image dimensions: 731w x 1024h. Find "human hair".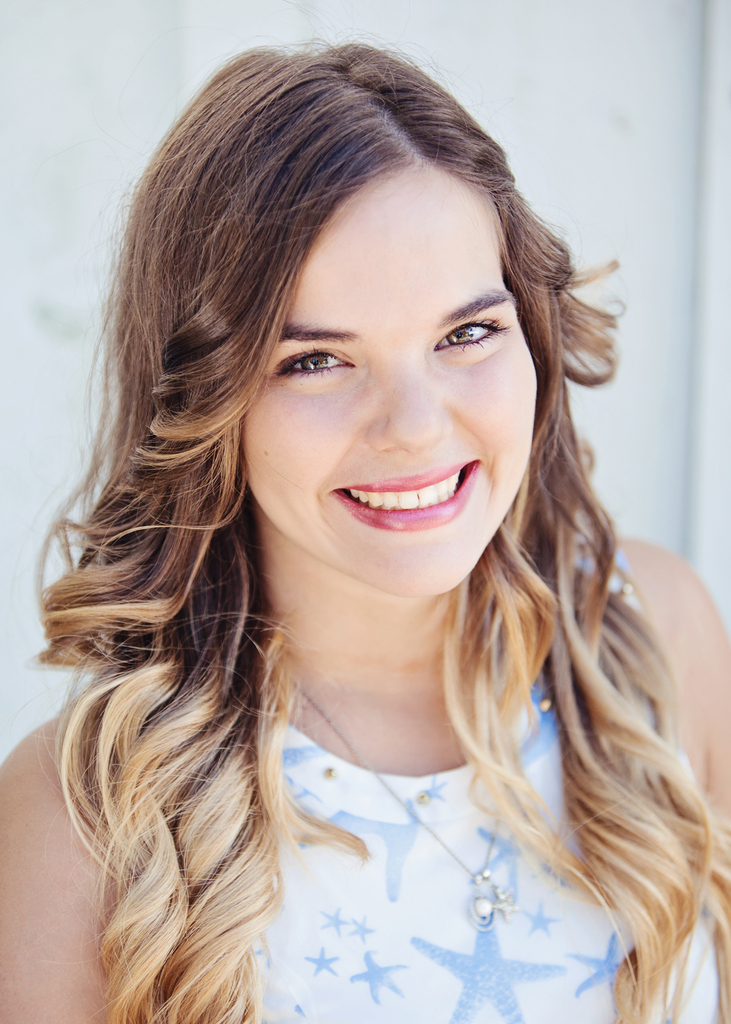
[31,38,730,1023].
